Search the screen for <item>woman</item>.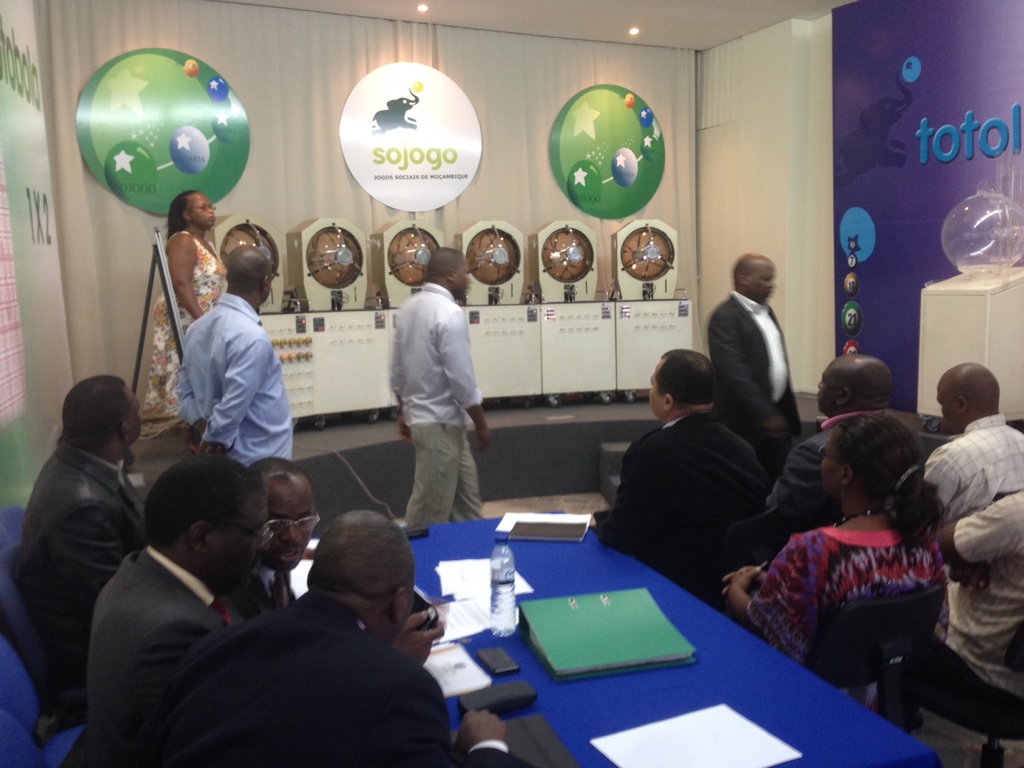
Found at [left=721, top=415, right=961, bottom=685].
